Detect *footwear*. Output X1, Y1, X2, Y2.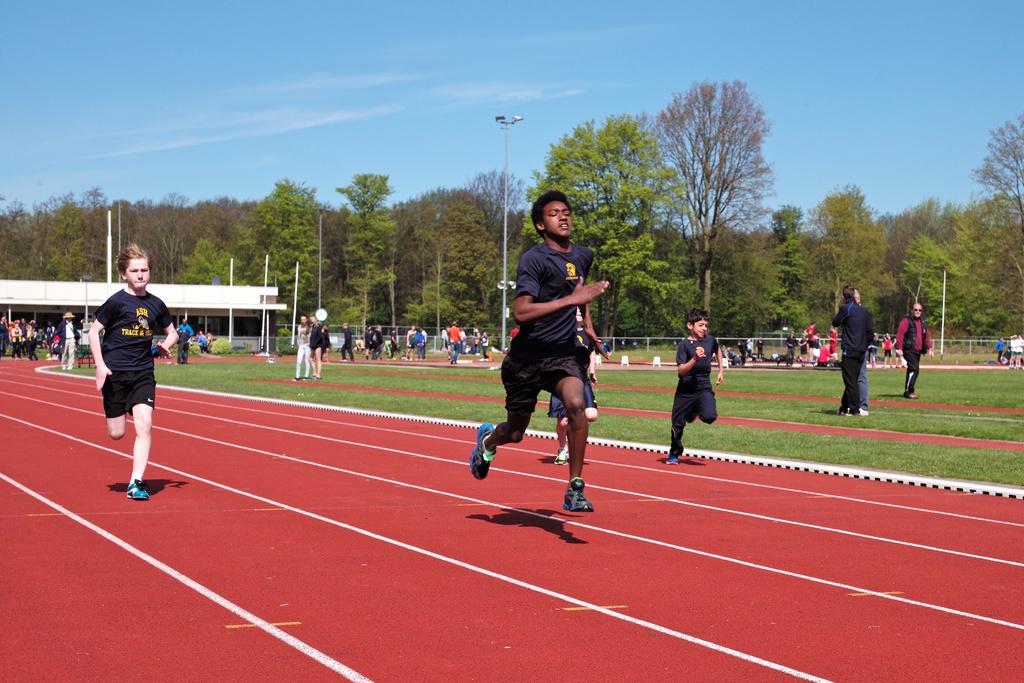
292, 377, 300, 381.
